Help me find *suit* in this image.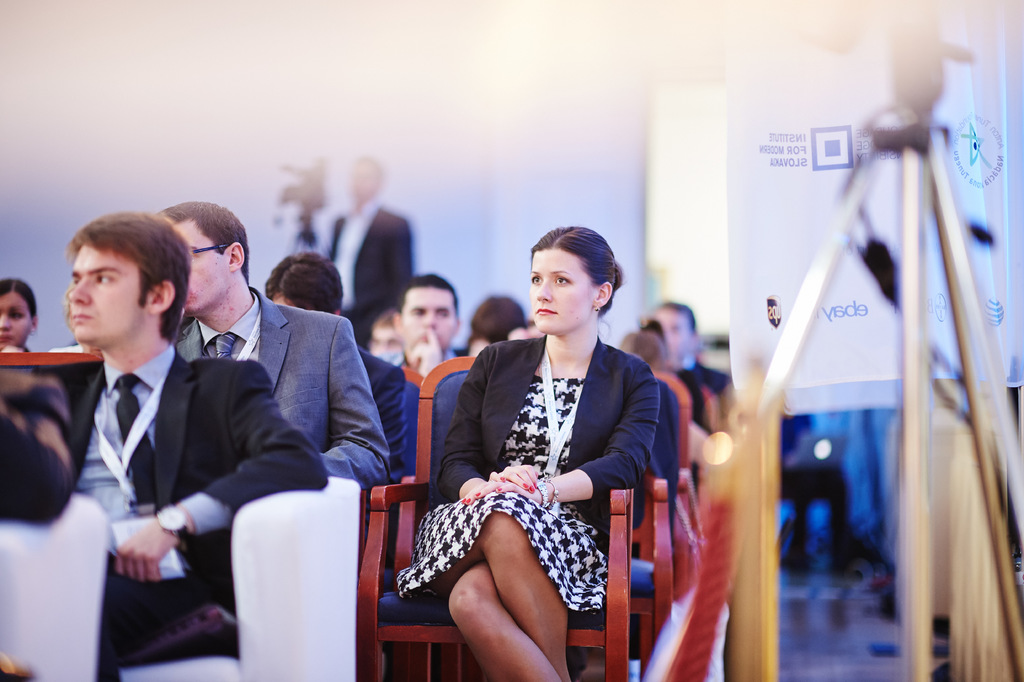
Found it: bbox=(358, 351, 408, 467).
